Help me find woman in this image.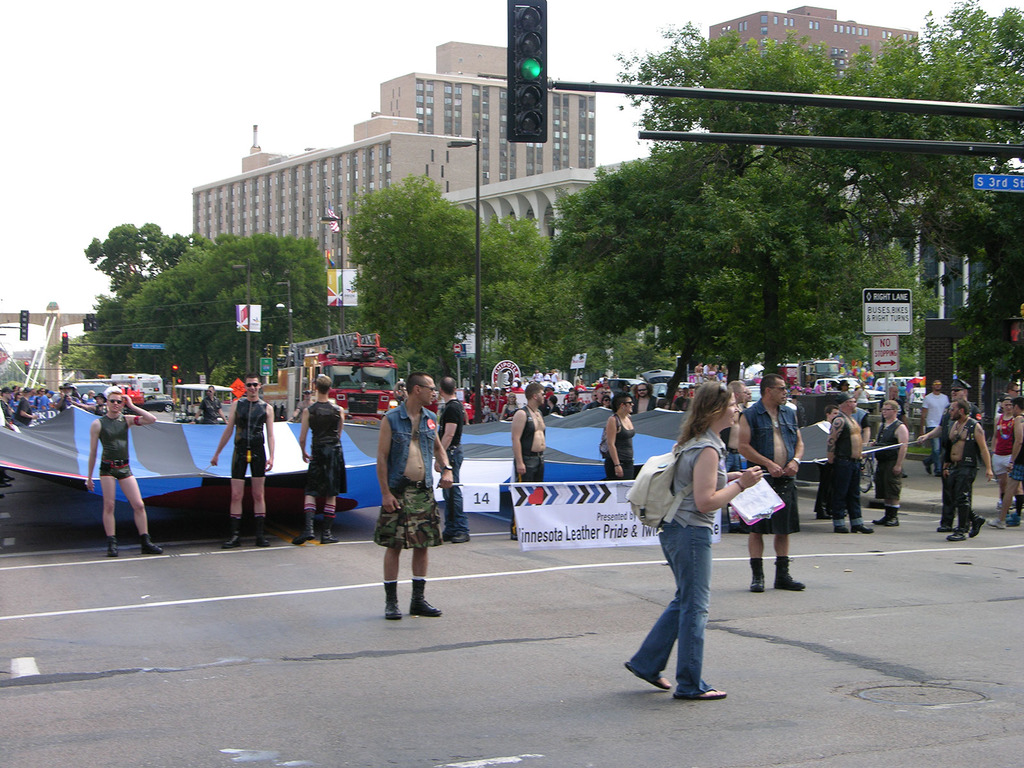
Found it: rect(497, 392, 520, 421).
